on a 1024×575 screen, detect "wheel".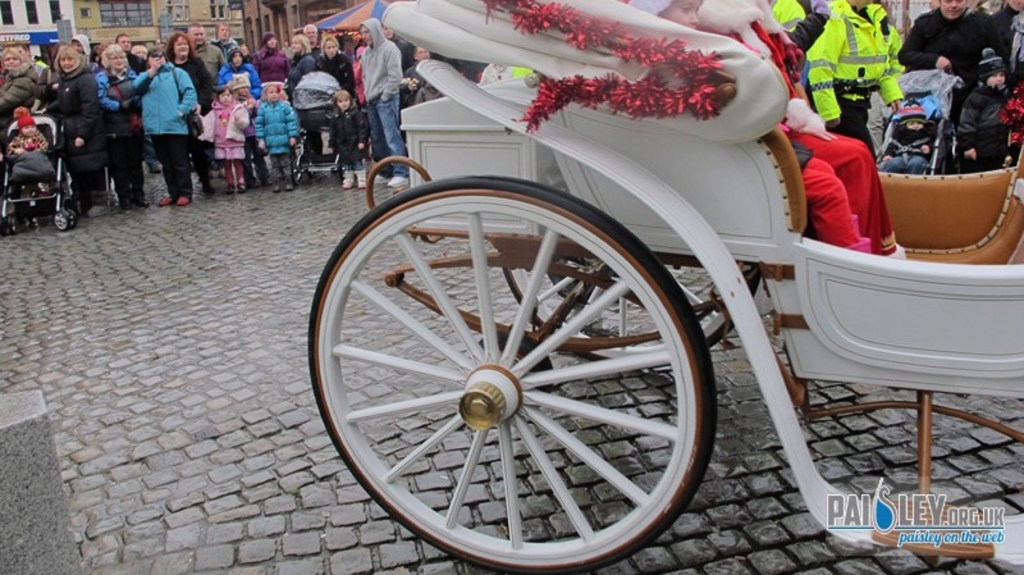
[left=68, top=210, right=76, bottom=228].
